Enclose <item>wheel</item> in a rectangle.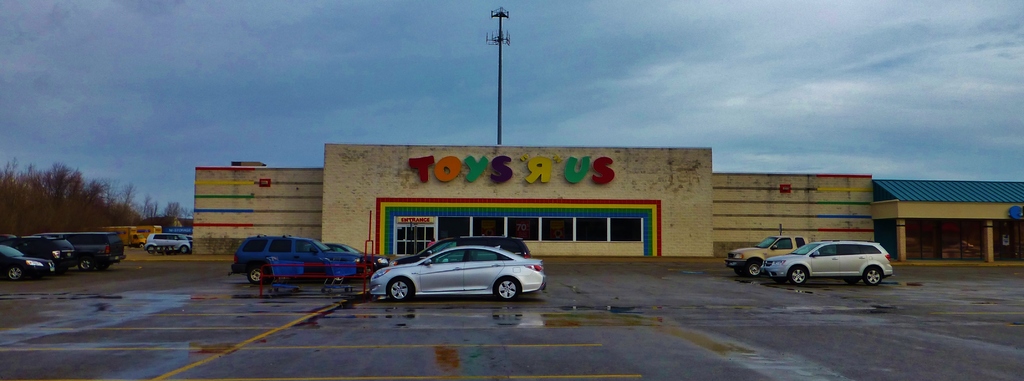
locate(364, 264, 371, 277).
